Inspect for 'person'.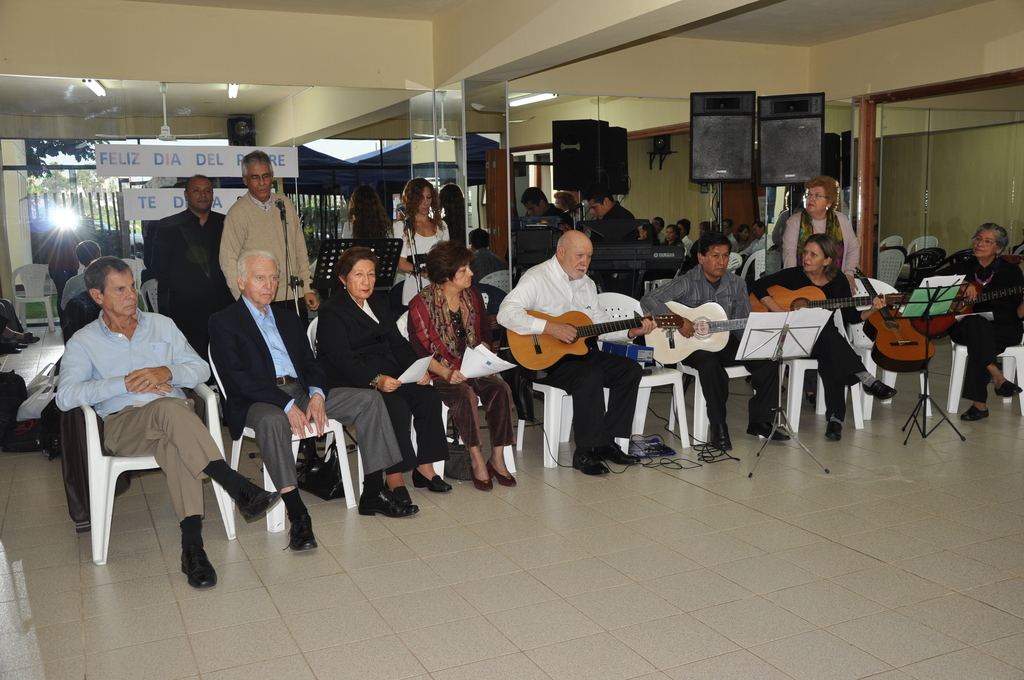
Inspection: l=473, t=226, r=509, b=289.
